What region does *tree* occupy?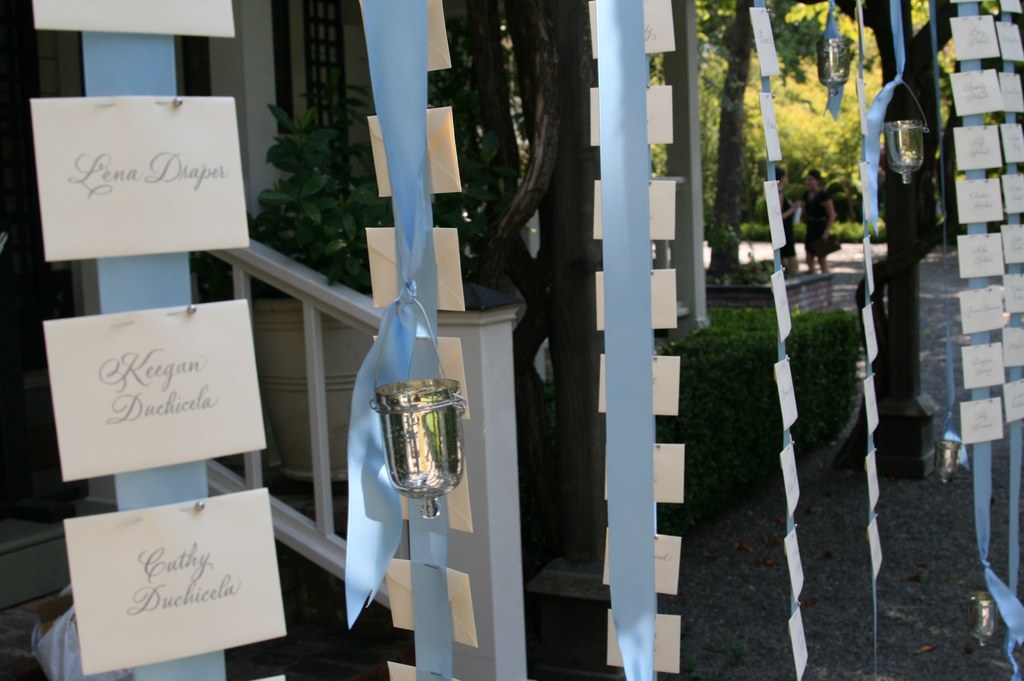
[left=834, top=0, right=1023, bottom=406].
